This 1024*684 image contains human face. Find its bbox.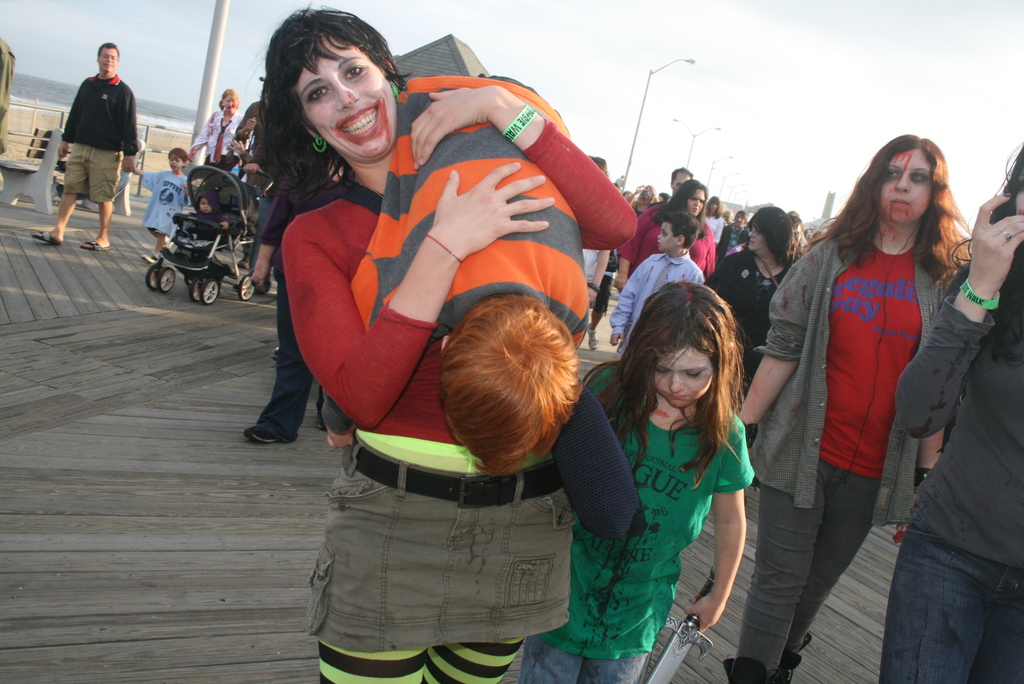
653 348 716 410.
